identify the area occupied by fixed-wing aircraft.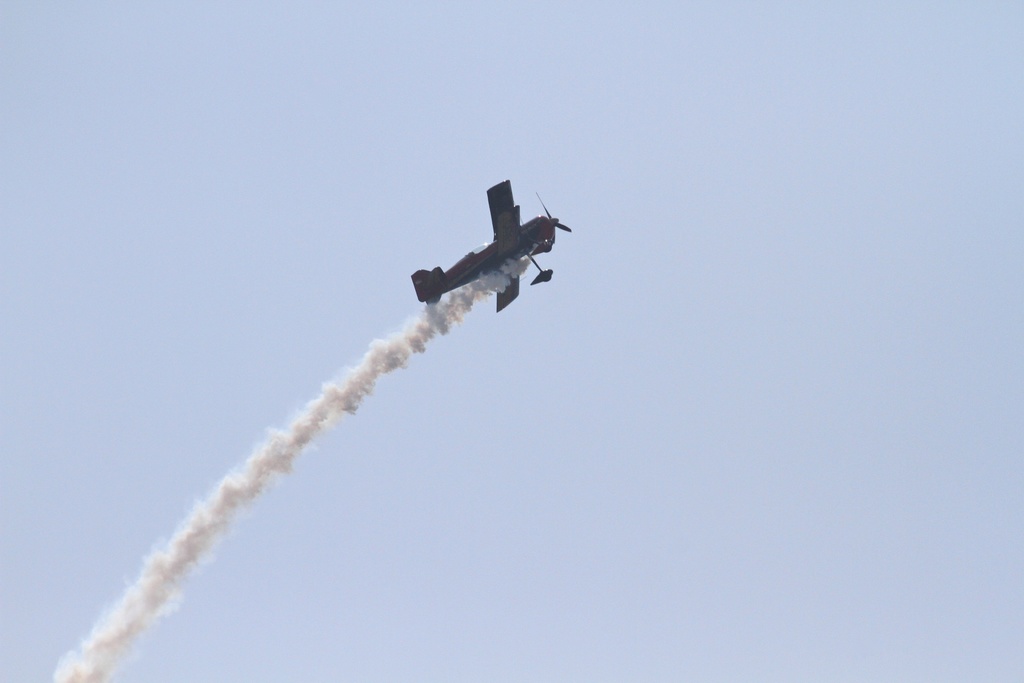
Area: 410:180:573:313.
